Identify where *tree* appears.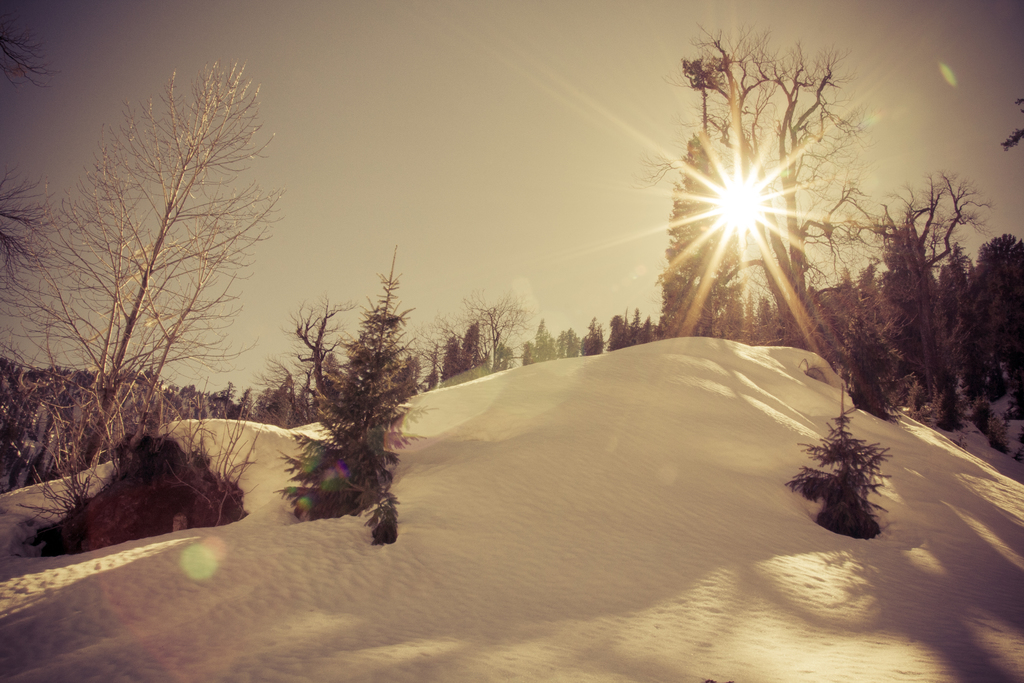
Appears at <bbox>459, 281, 526, 366</bbox>.
